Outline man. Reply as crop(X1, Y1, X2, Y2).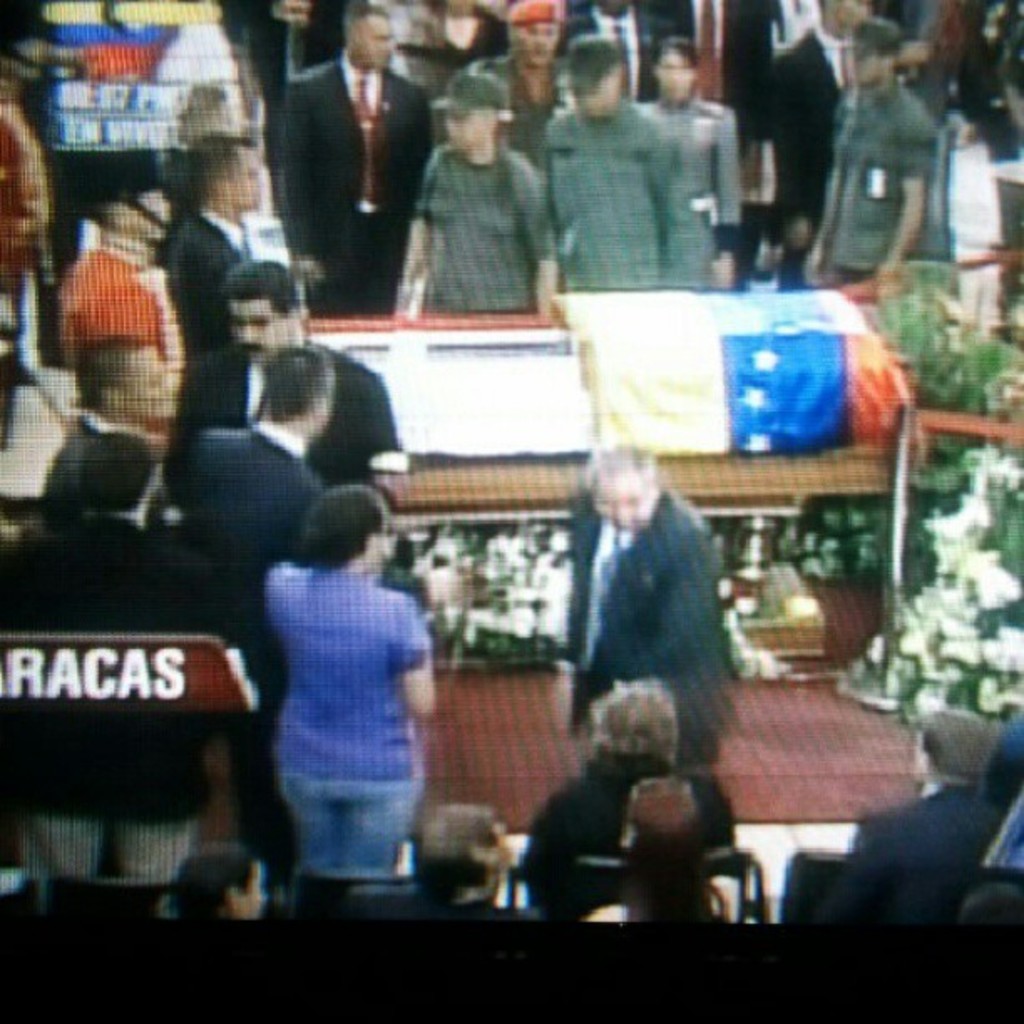
crop(169, 125, 276, 330).
